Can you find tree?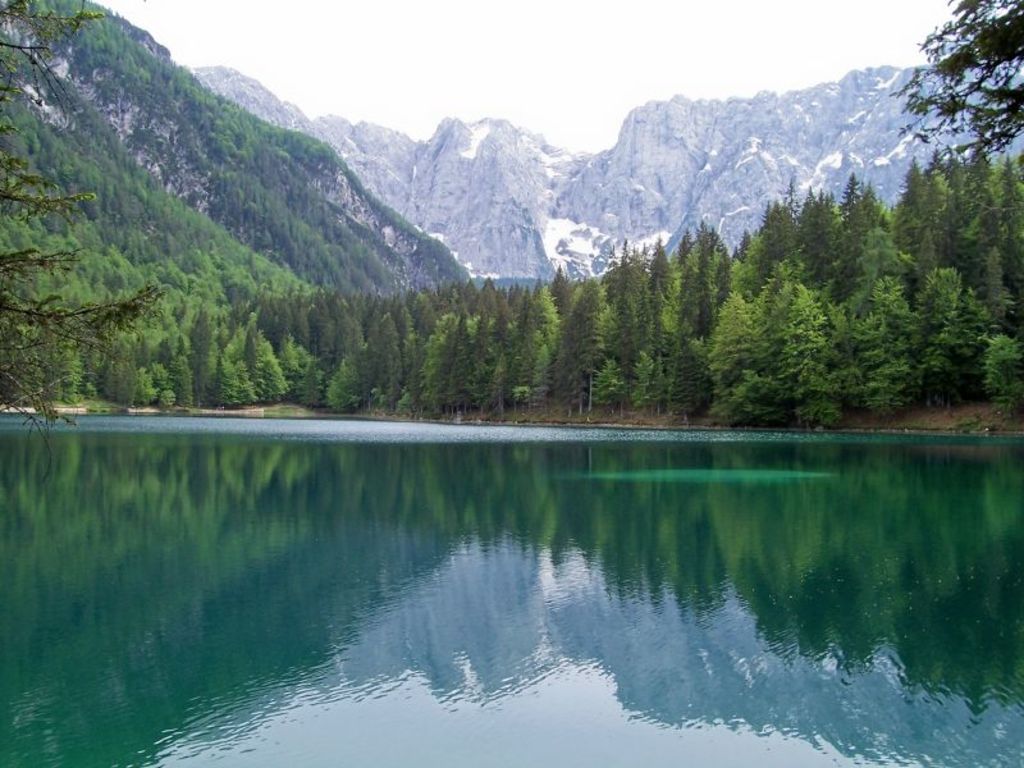
Yes, bounding box: detection(0, 0, 169, 472).
